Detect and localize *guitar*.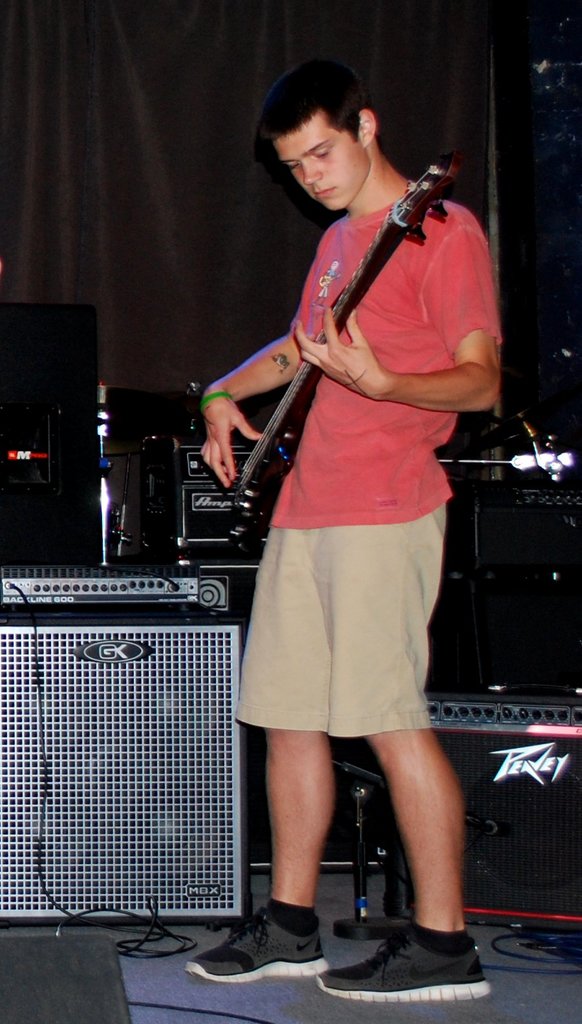
Localized at [232,153,462,491].
